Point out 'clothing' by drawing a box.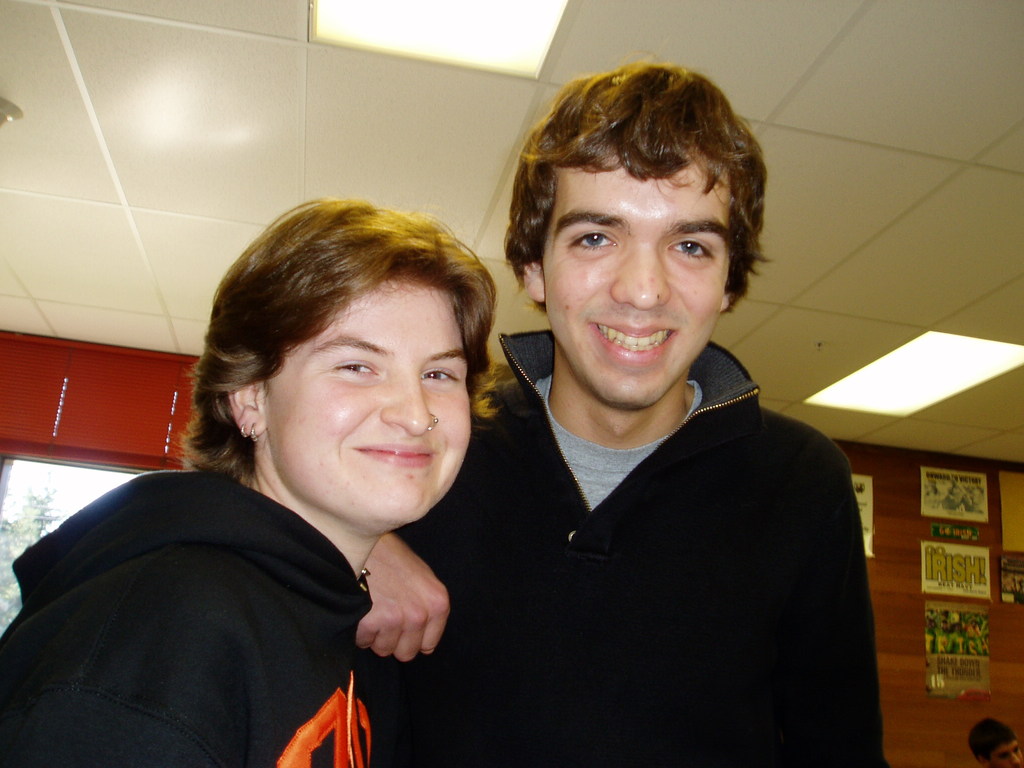
Rect(417, 296, 879, 762).
